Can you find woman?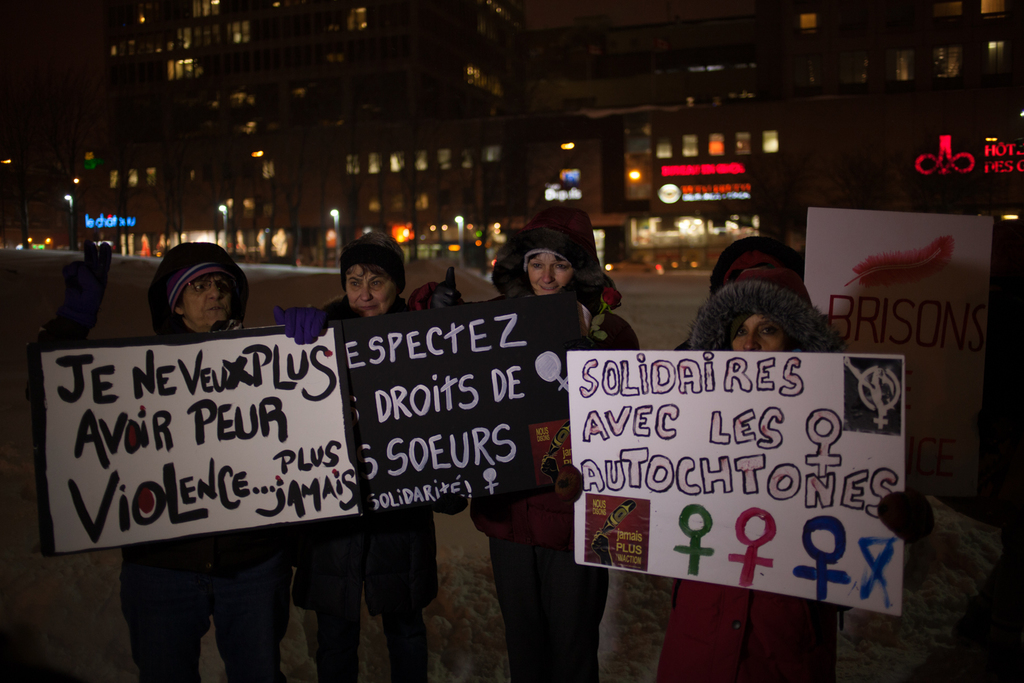
Yes, bounding box: 406/201/639/682.
